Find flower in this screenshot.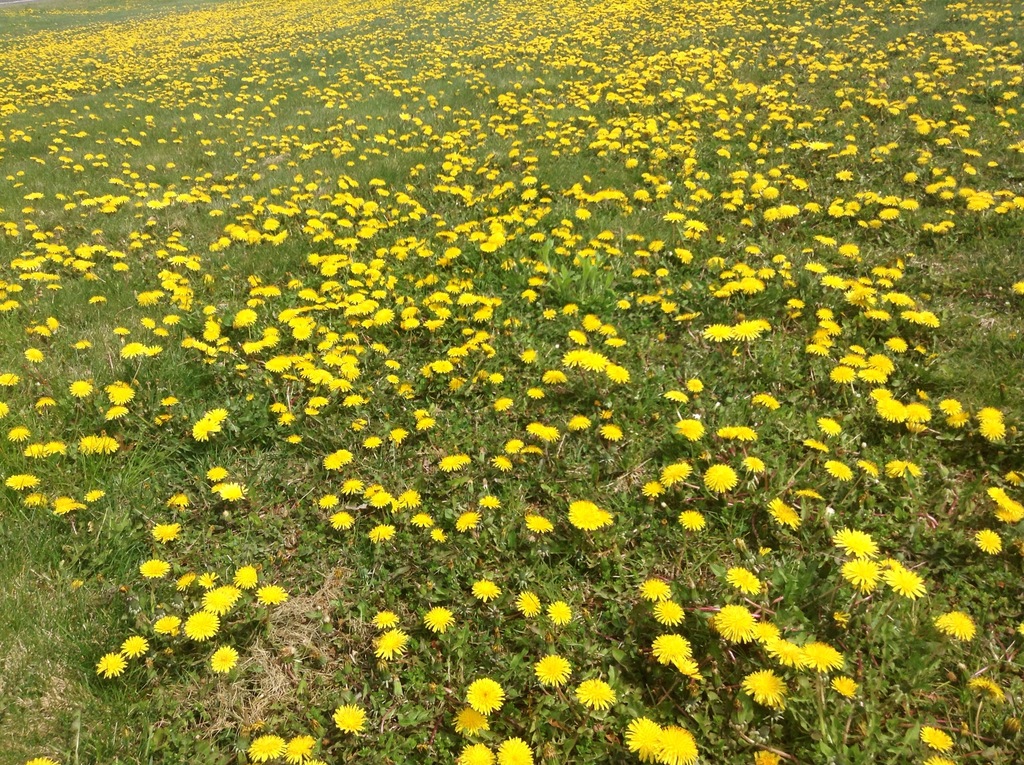
The bounding box for flower is bbox(138, 559, 172, 580).
